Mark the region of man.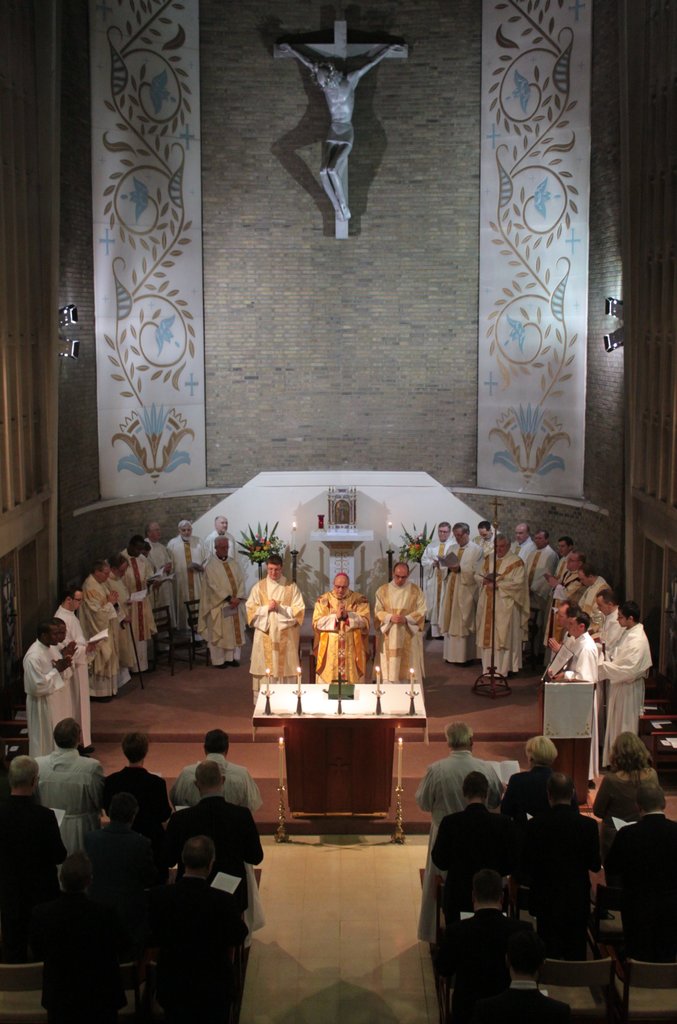
Region: <region>415, 519, 452, 642</region>.
